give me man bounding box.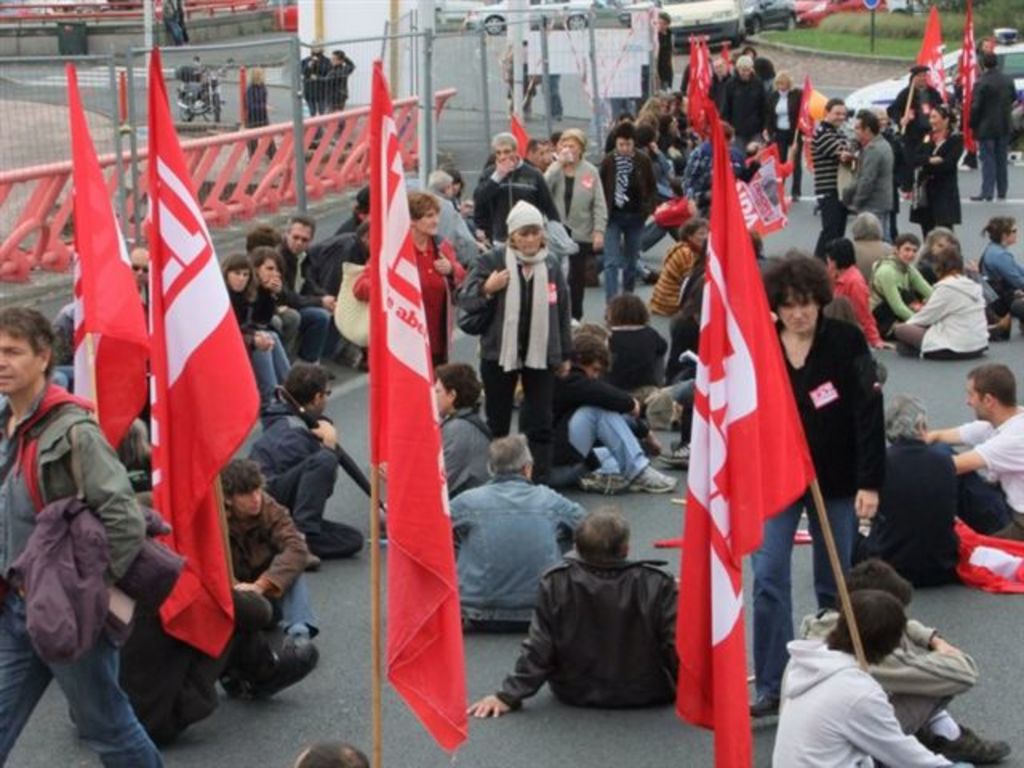
<bbox>856, 395, 960, 587</bbox>.
